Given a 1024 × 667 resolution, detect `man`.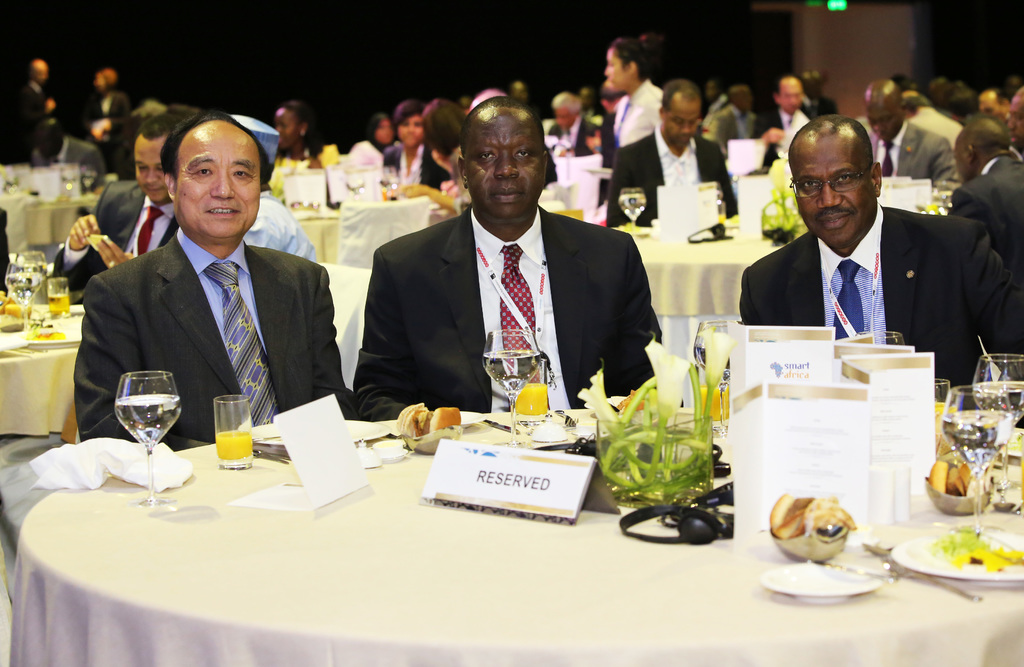
[x1=751, y1=76, x2=817, y2=170].
